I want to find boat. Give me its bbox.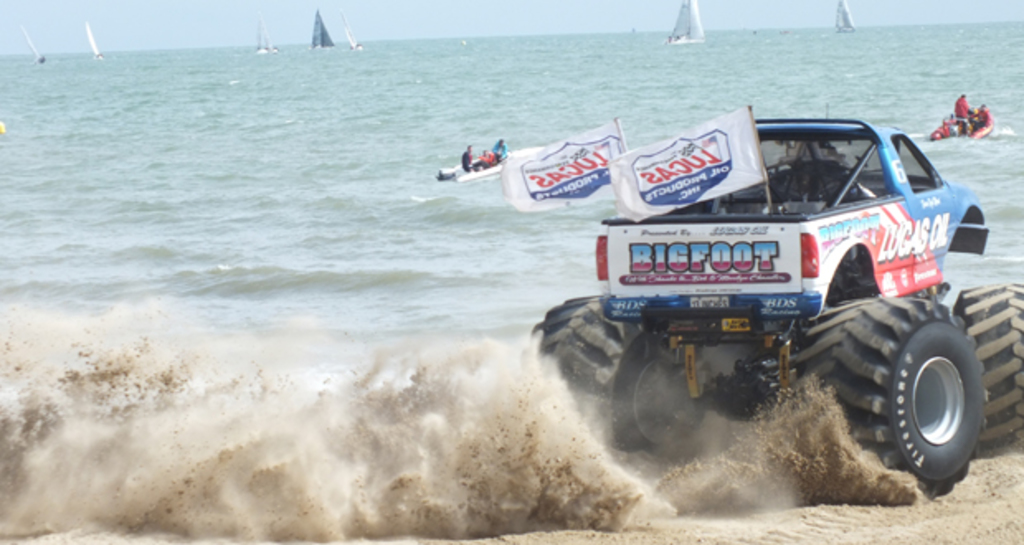
region(662, 0, 704, 43).
